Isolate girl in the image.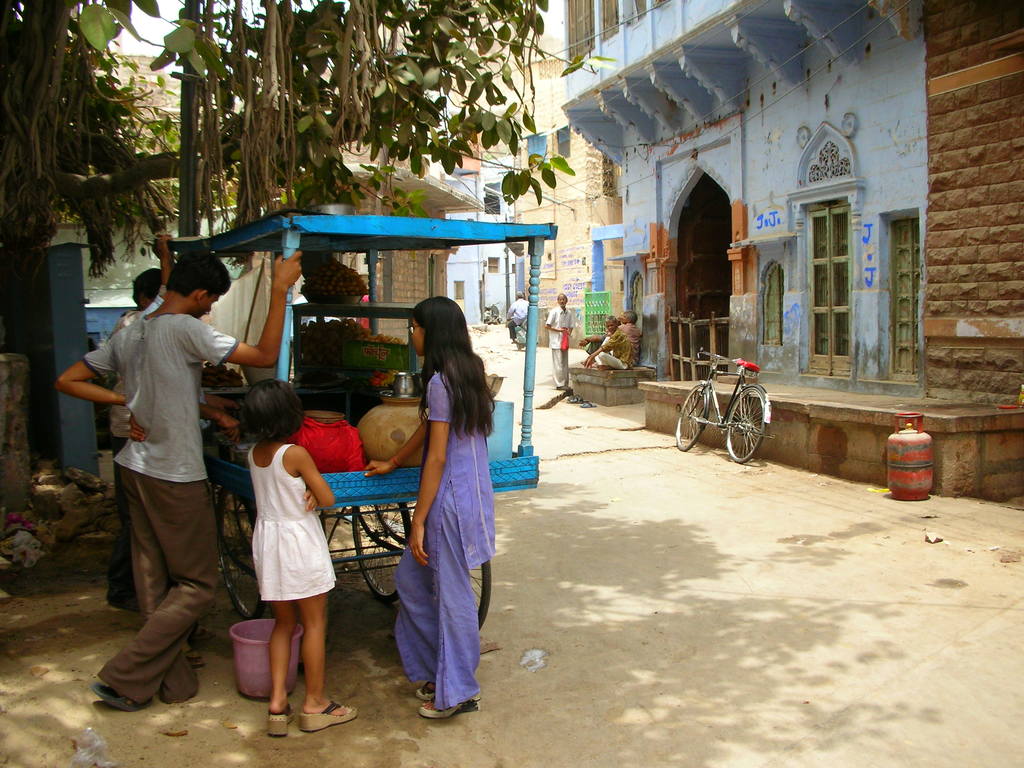
Isolated region: (245,380,359,723).
